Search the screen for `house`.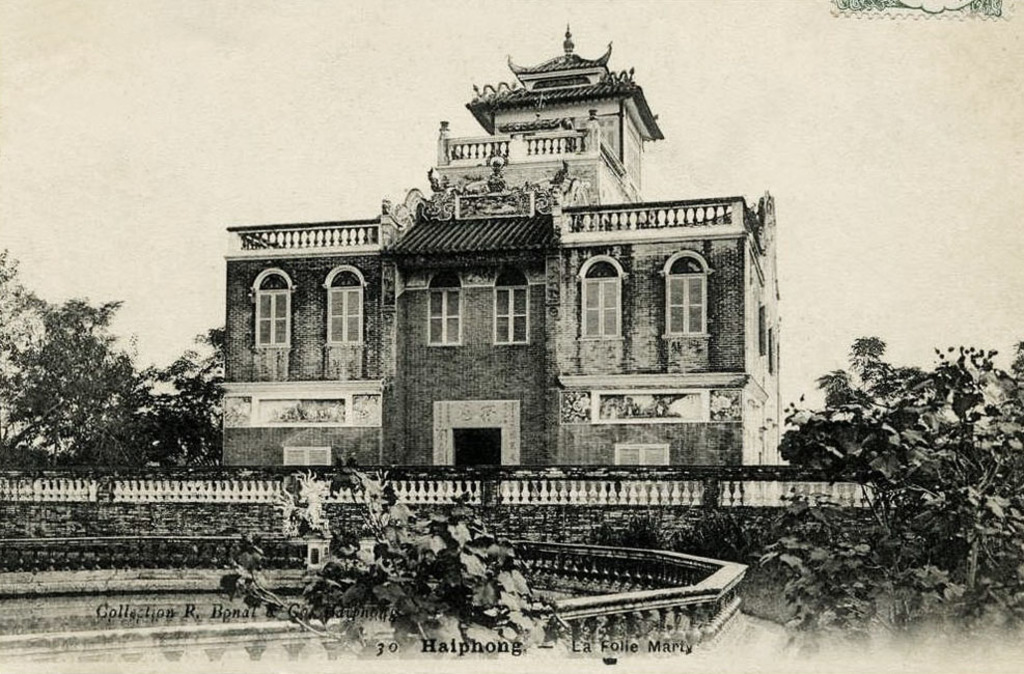
Found at {"x1": 216, "y1": 97, "x2": 781, "y2": 529}.
